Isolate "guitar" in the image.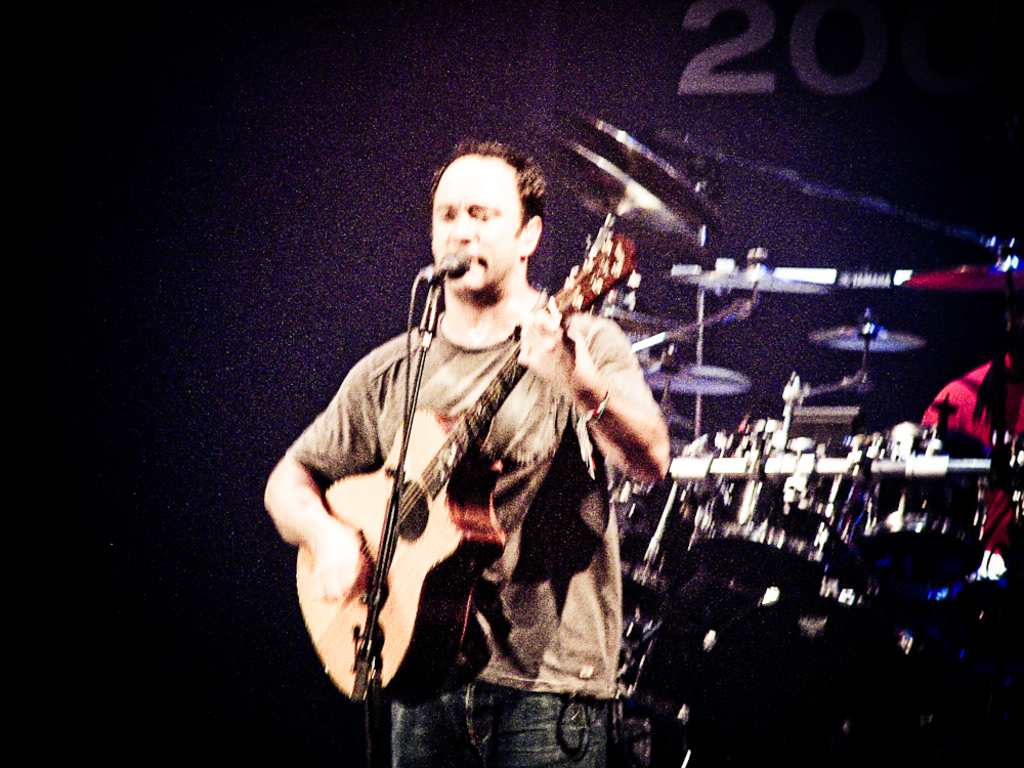
Isolated region: bbox=(296, 219, 642, 702).
